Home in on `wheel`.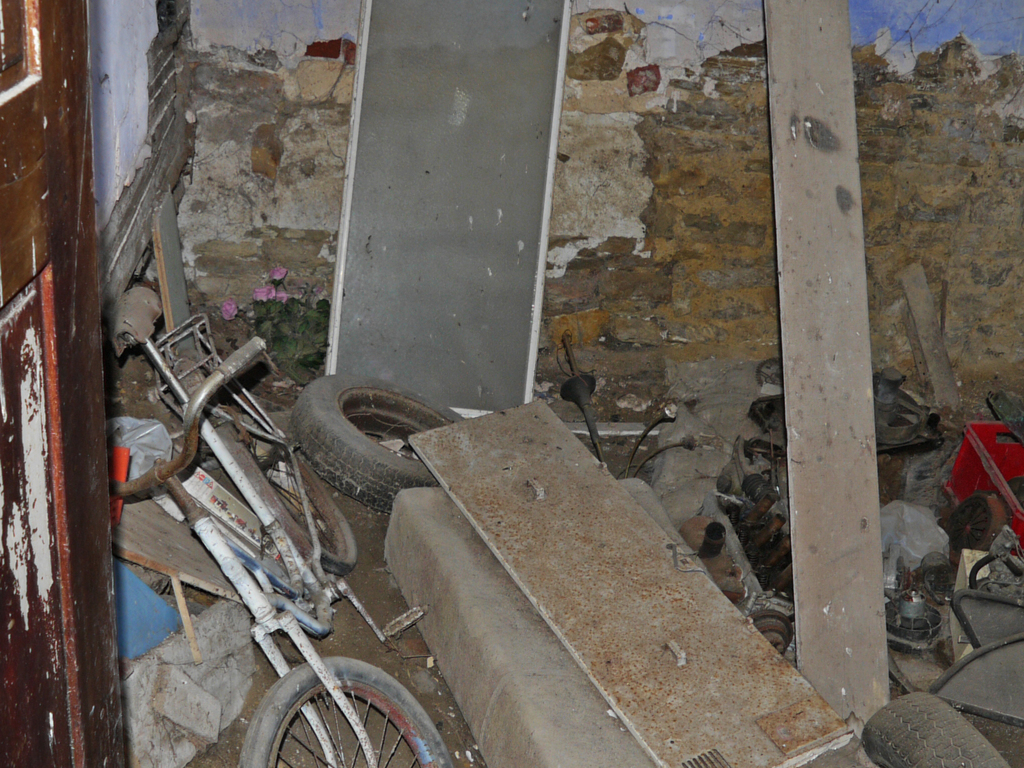
Homed in at bbox(295, 372, 466, 514).
